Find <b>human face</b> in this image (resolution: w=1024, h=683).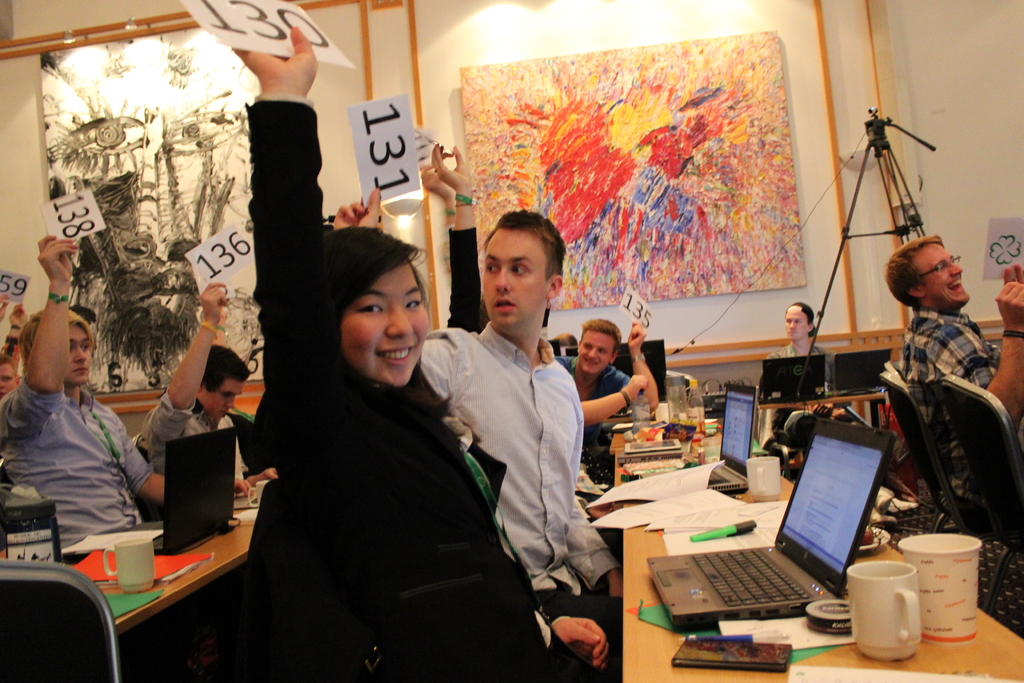
<box>579,328,608,369</box>.
